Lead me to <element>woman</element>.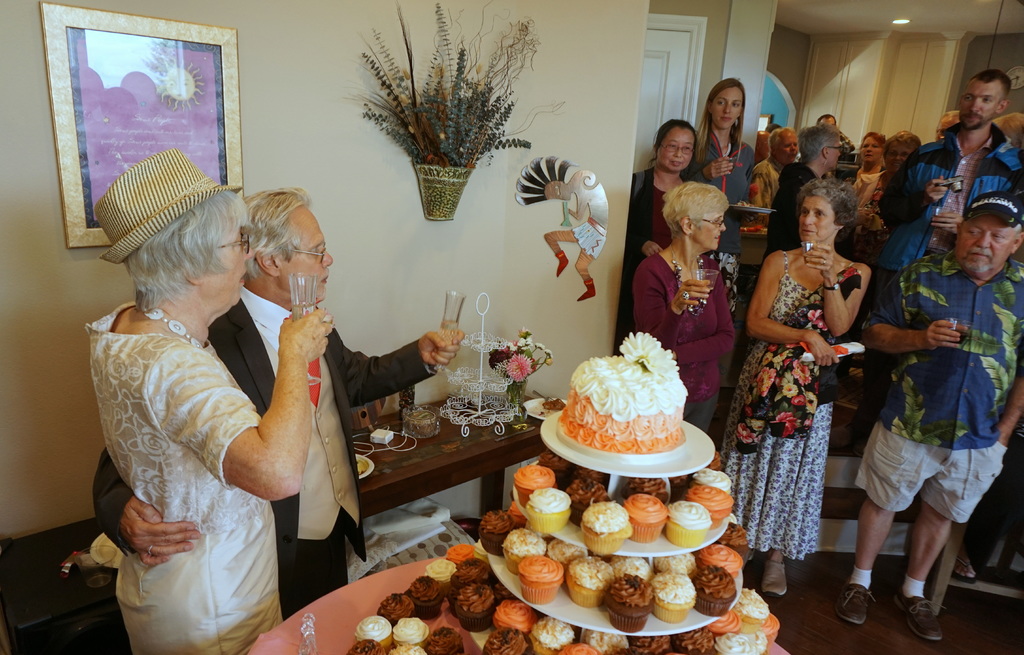
Lead to 90, 146, 334, 651.
